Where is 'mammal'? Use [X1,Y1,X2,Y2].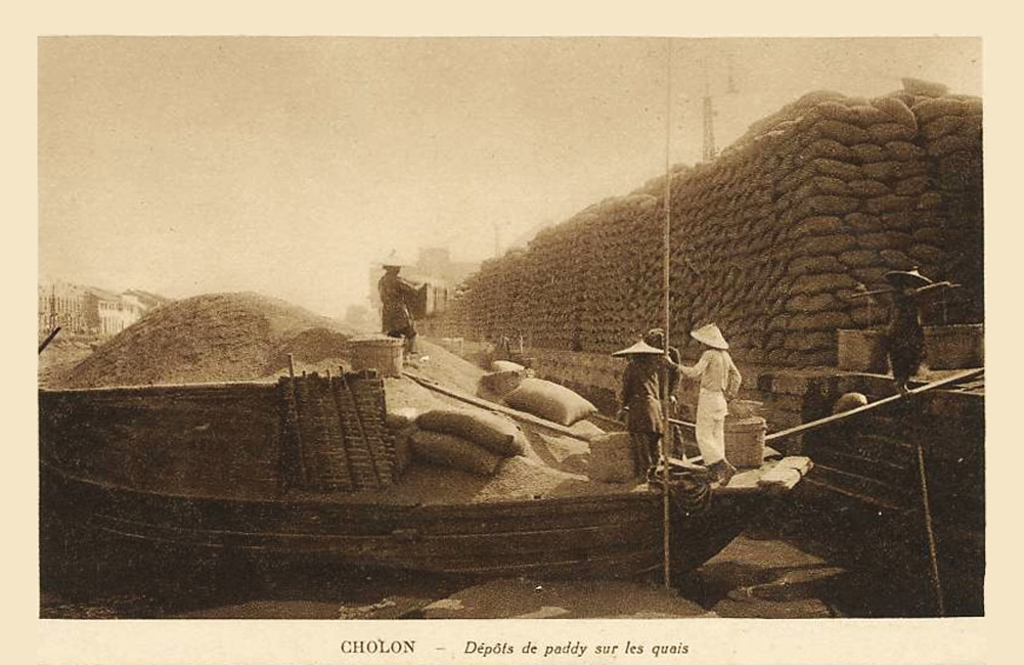
[610,337,672,485].
